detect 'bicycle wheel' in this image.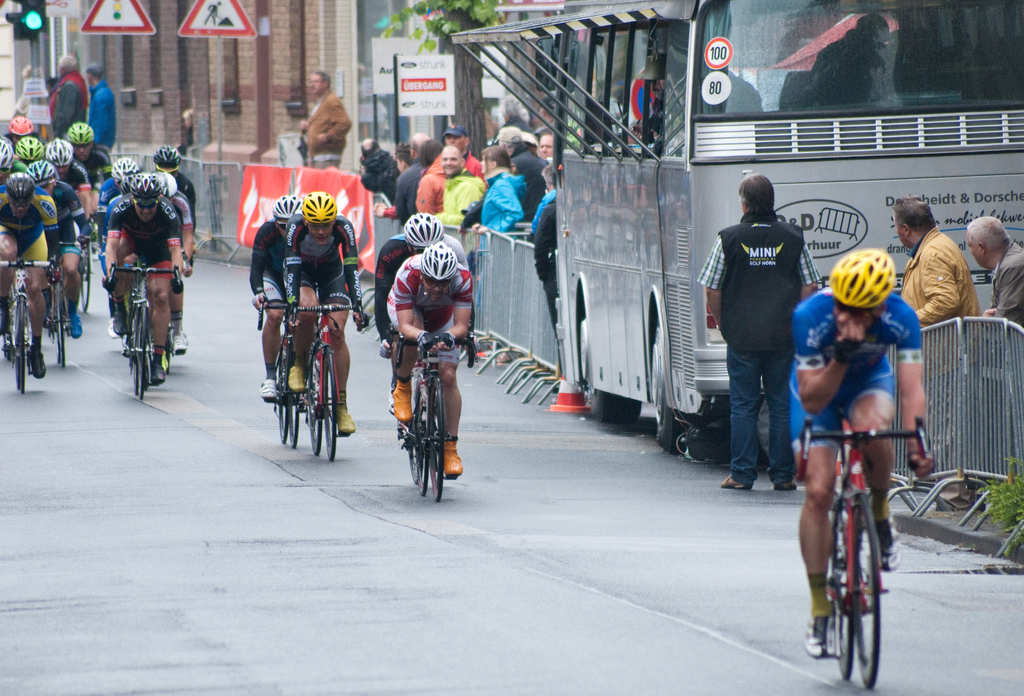
Detection: box=[305, 367, 324, 451].
